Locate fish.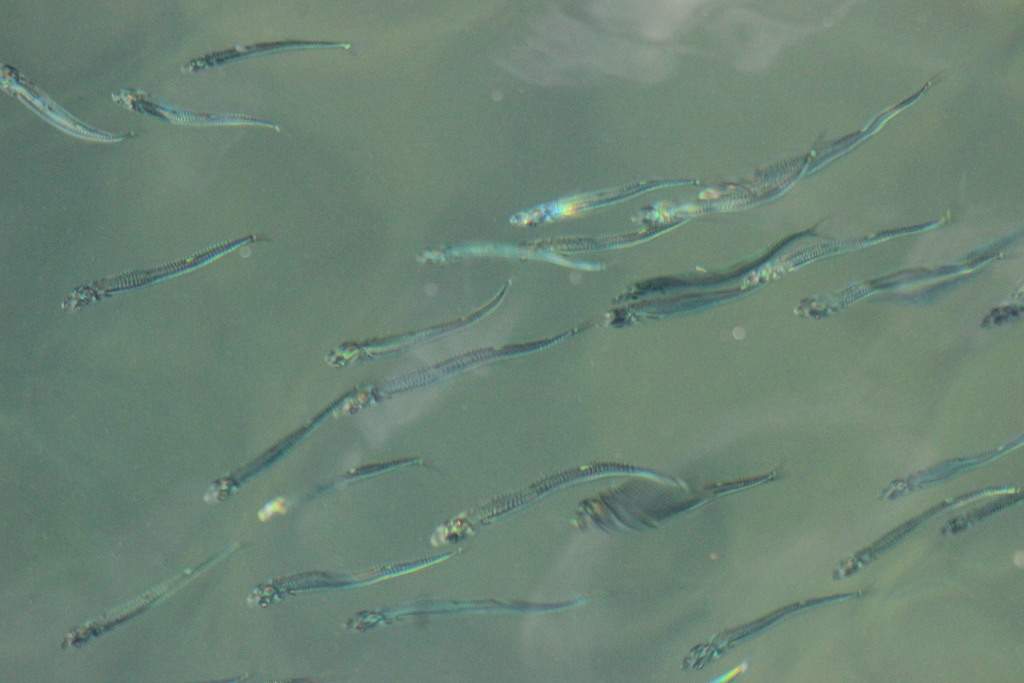
Bounding box: 682/591/856/670.
